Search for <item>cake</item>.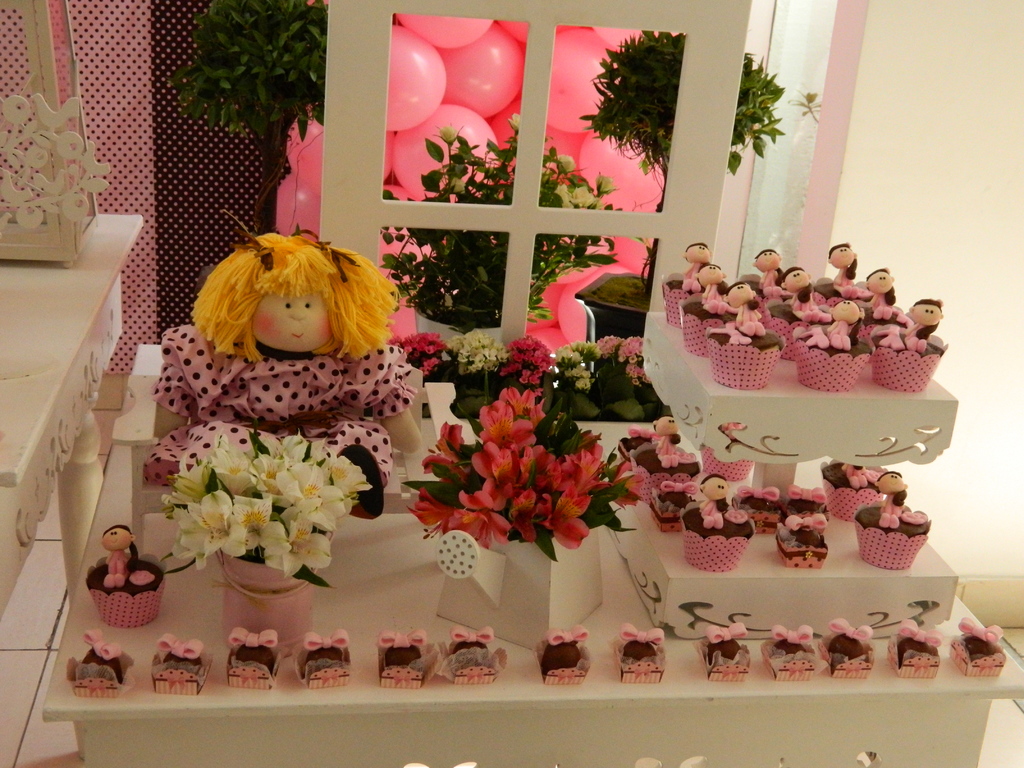
Found at [x1=378, y1=625, x2=426, y2=693].
